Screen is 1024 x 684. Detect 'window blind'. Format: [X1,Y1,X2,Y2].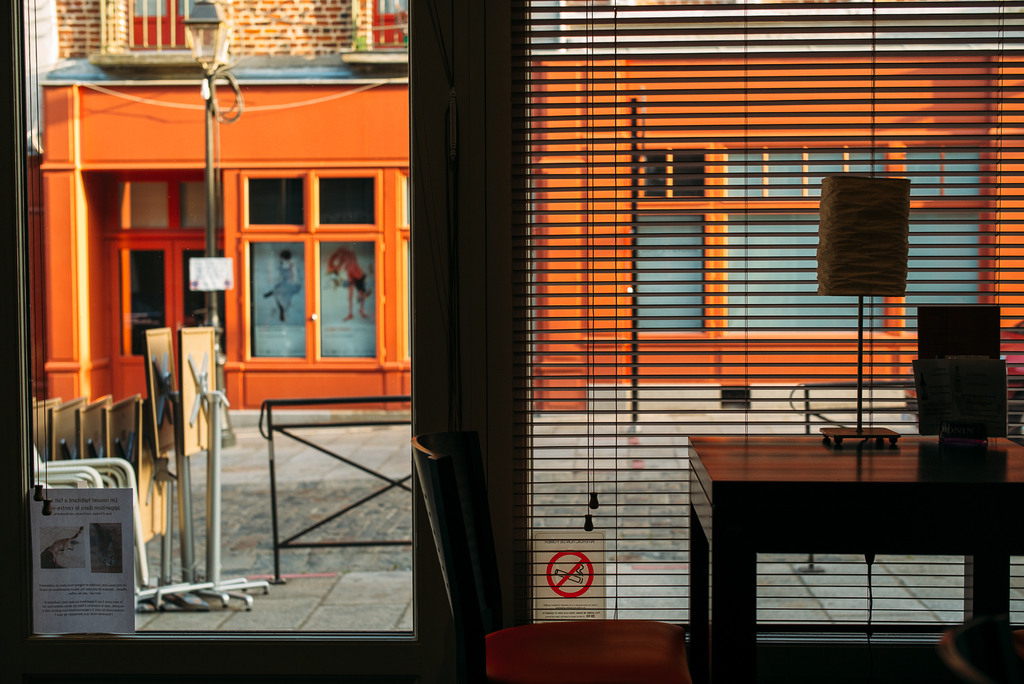
[508,0,1023,647].
